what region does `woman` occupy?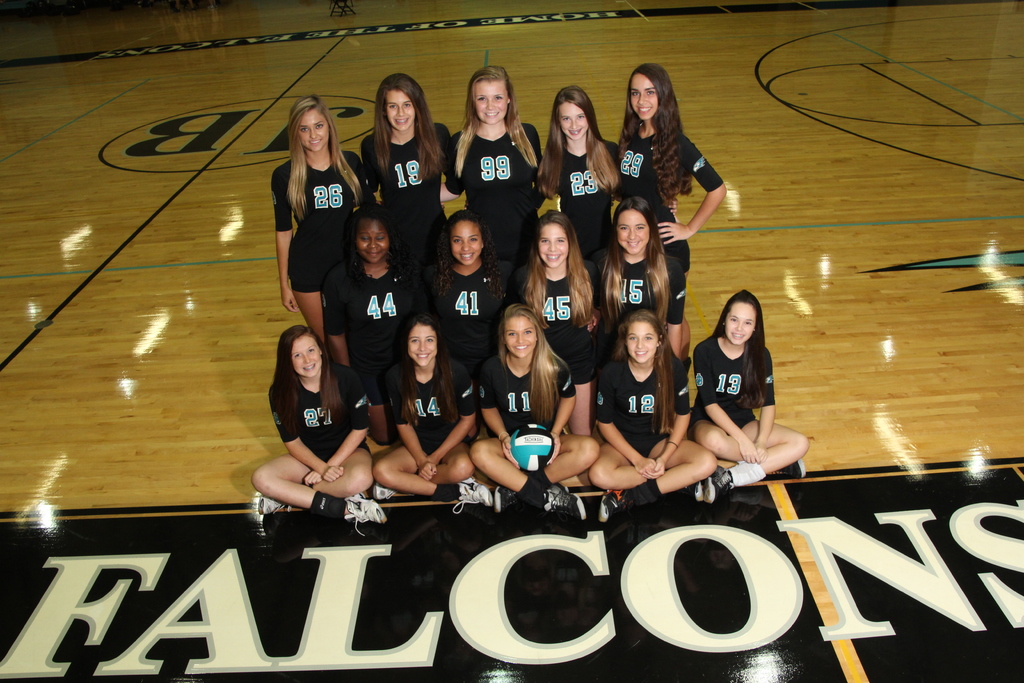
bbox(467, 300, 600, 520).
